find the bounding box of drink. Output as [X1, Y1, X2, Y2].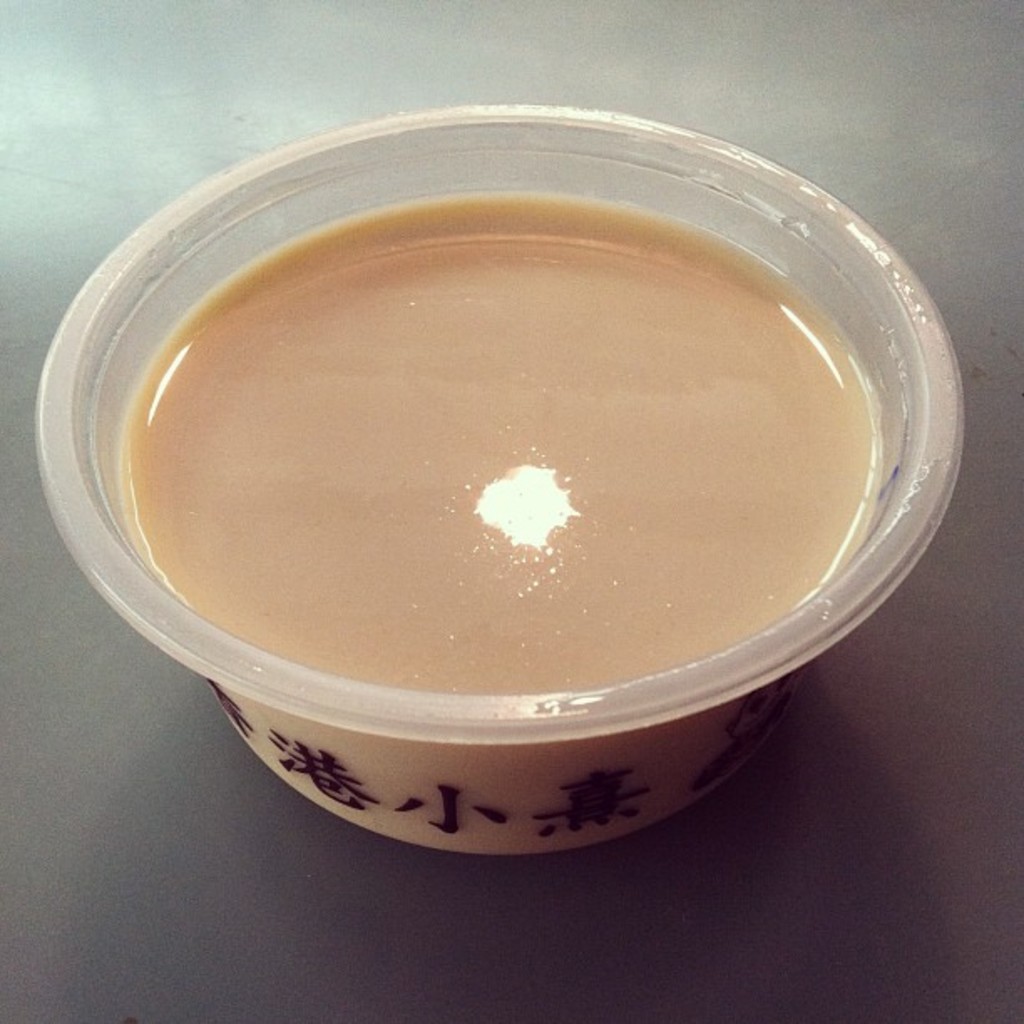
[50, 100, 964, 843].
